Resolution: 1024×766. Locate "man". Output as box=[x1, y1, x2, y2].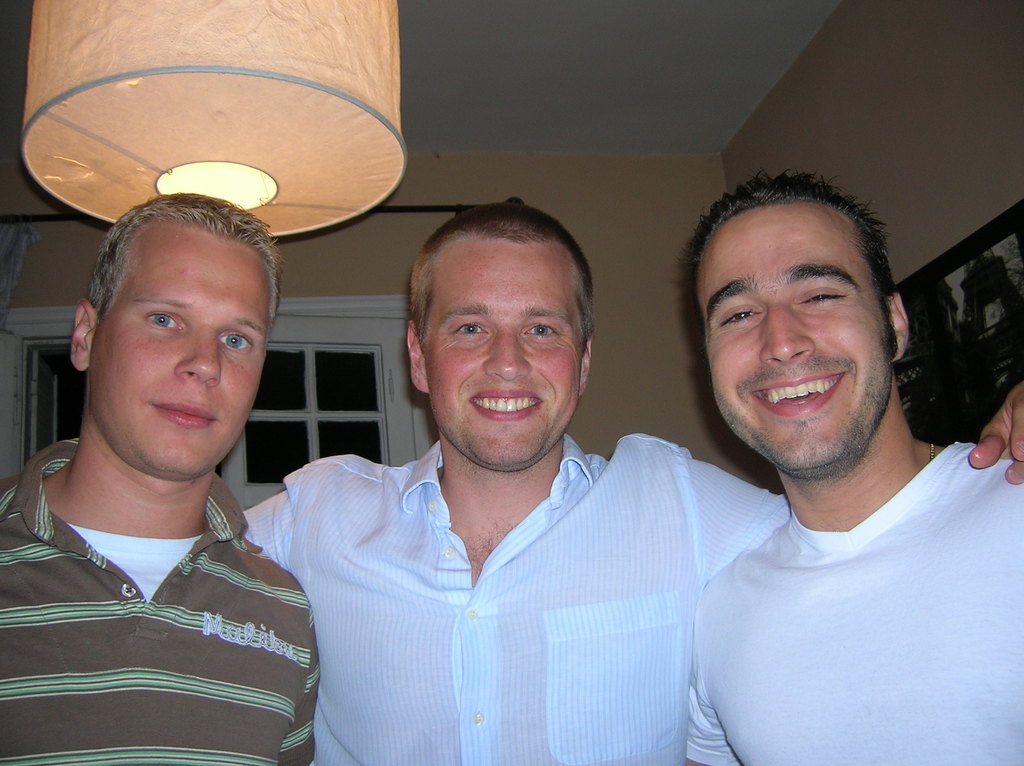
box=[0, 173, 346, 760].
